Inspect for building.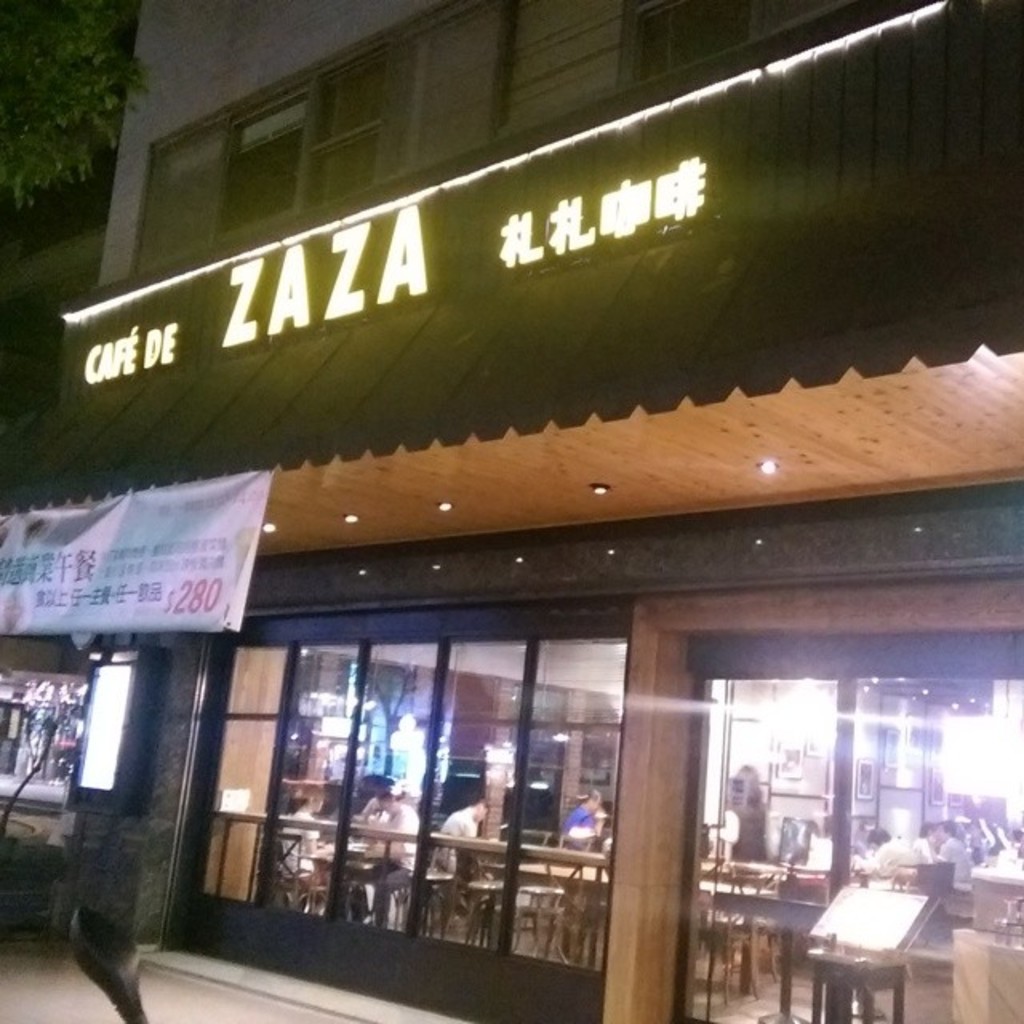
Inspection: x1=0, y1=0, x2=1022, y2=1022.
